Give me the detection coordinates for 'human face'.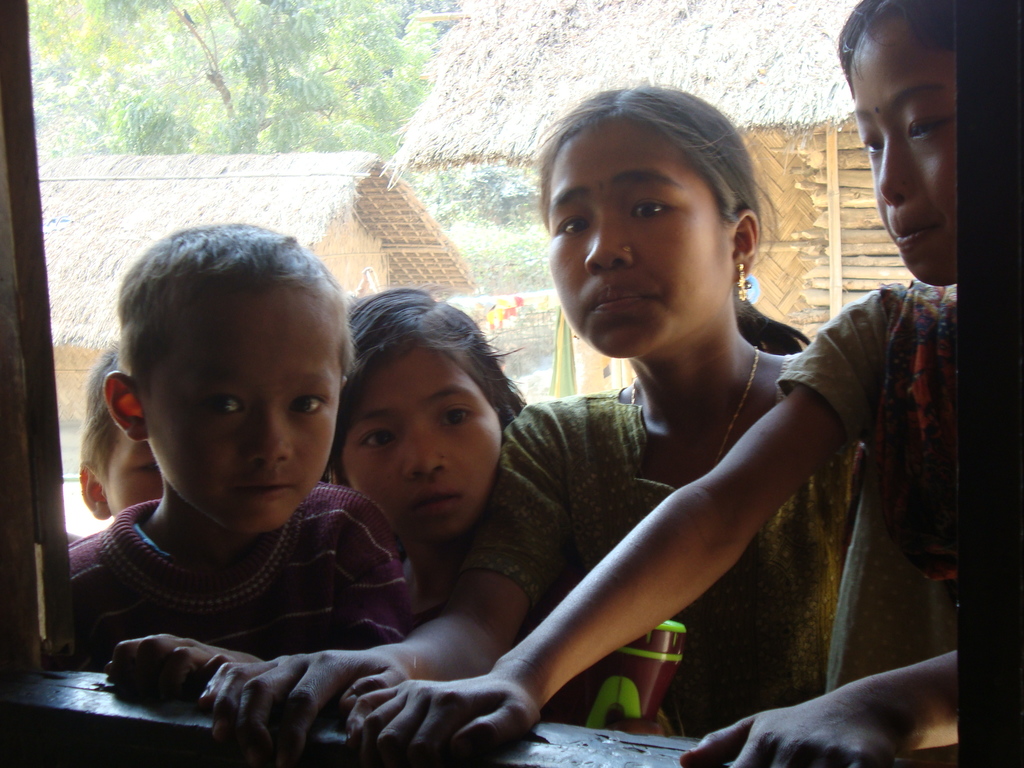
(143, 286, 340, 533).
